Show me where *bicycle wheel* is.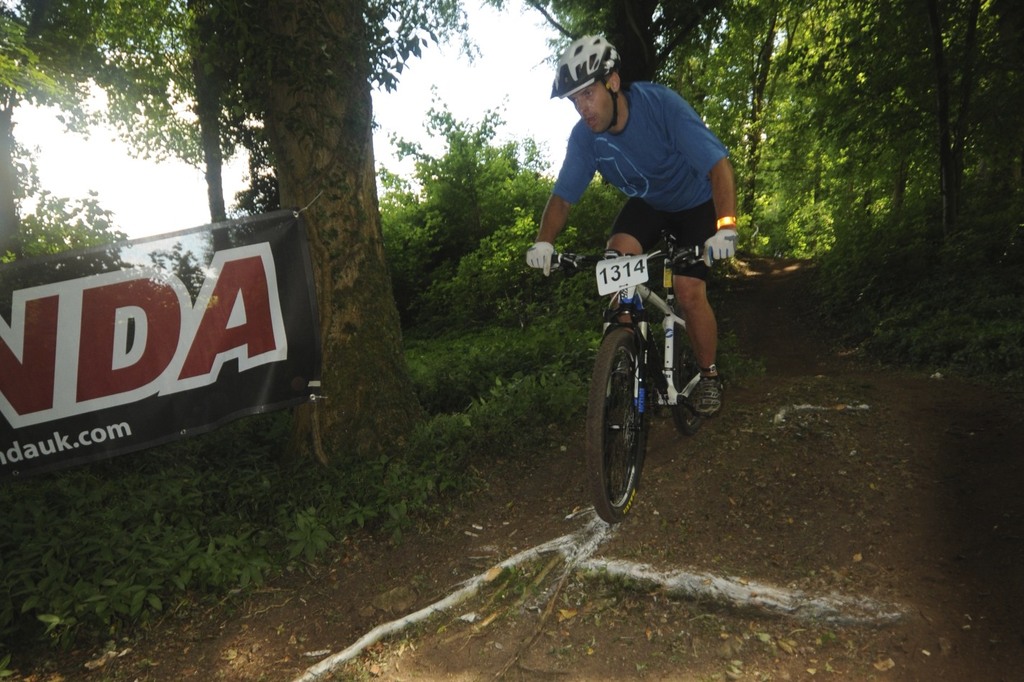
*bicycle wheel* is at 664, 297, 706, 435.
